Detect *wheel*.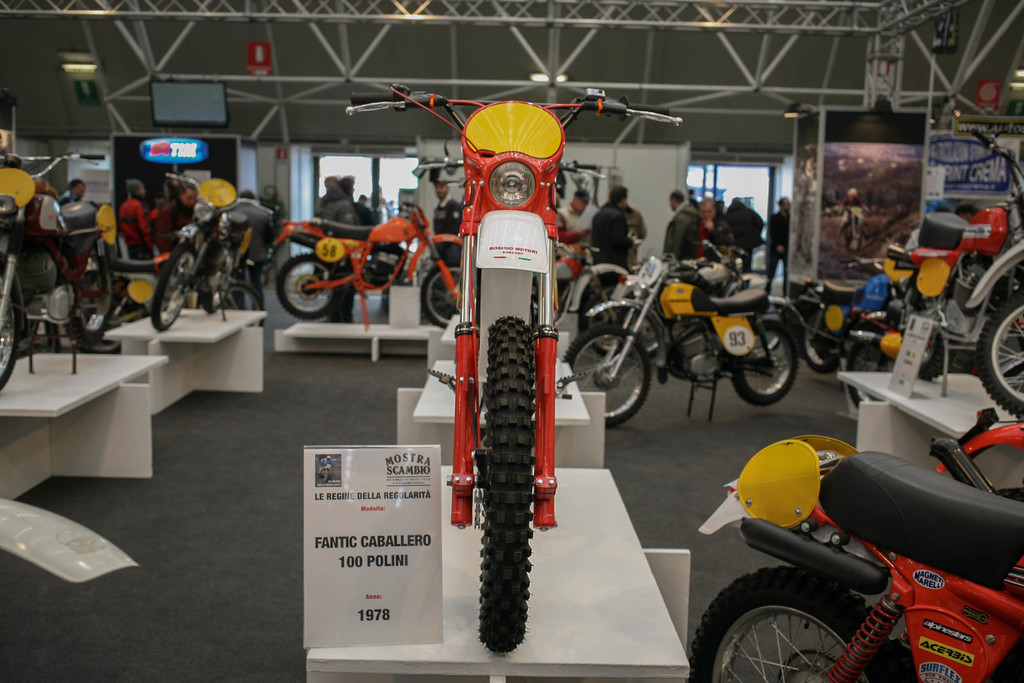
Detected at {"x1": 0, "y1": 254, "x2": 19, "y2": 391}.
